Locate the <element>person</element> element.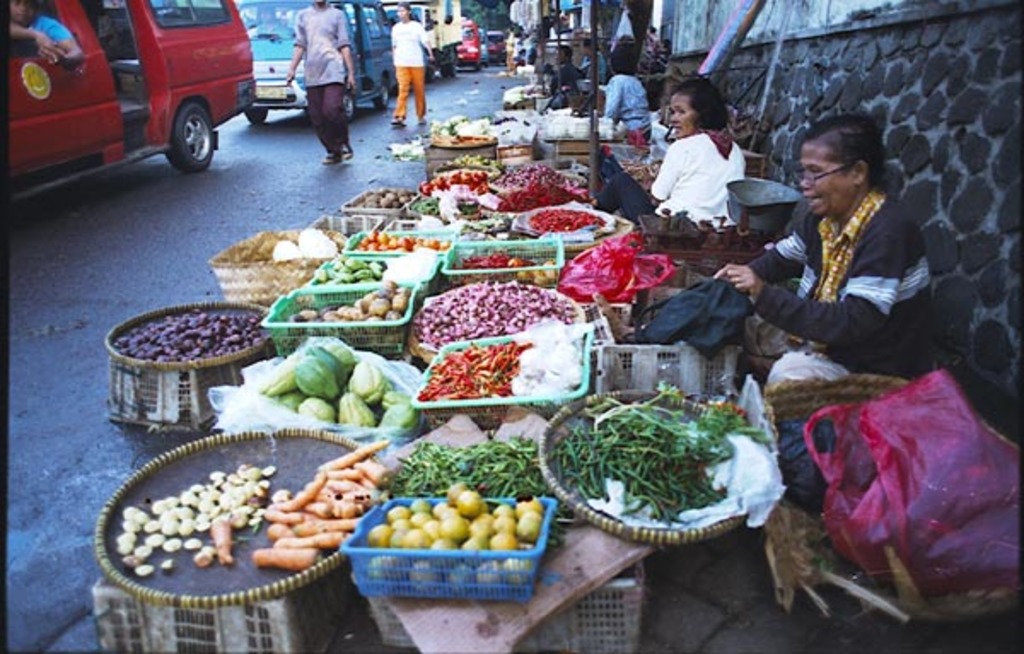
Element bbox: box(548, 41, 584, 113).
